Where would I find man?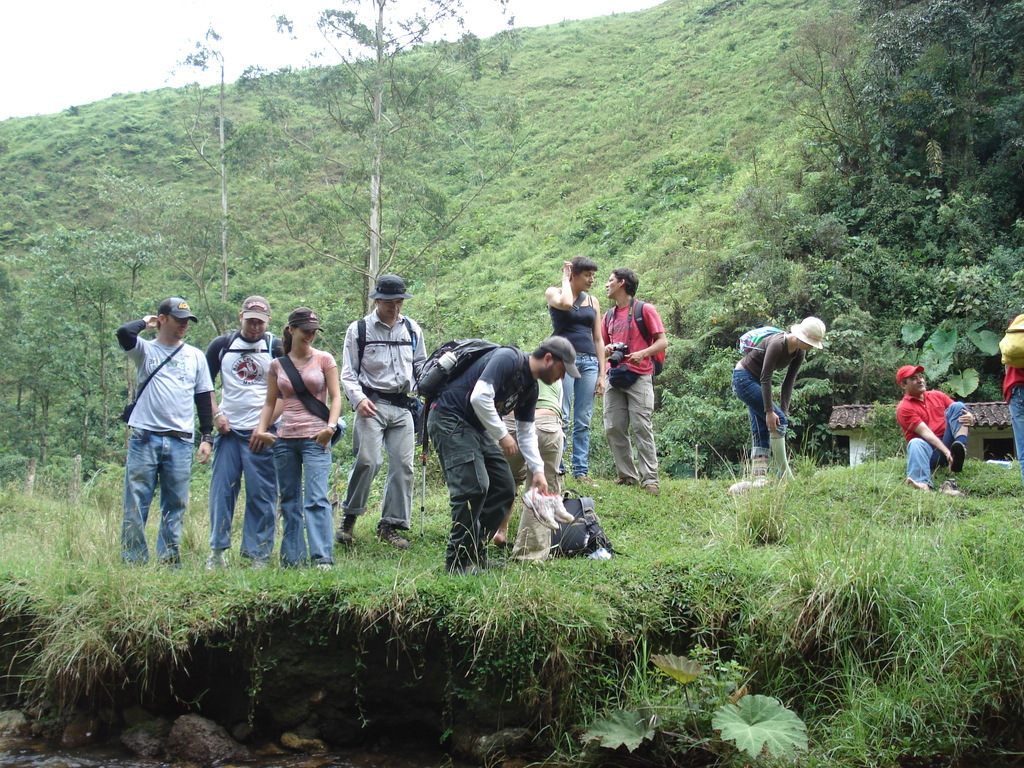
At <bbox>424, 339, 573, 580</bbox>.
